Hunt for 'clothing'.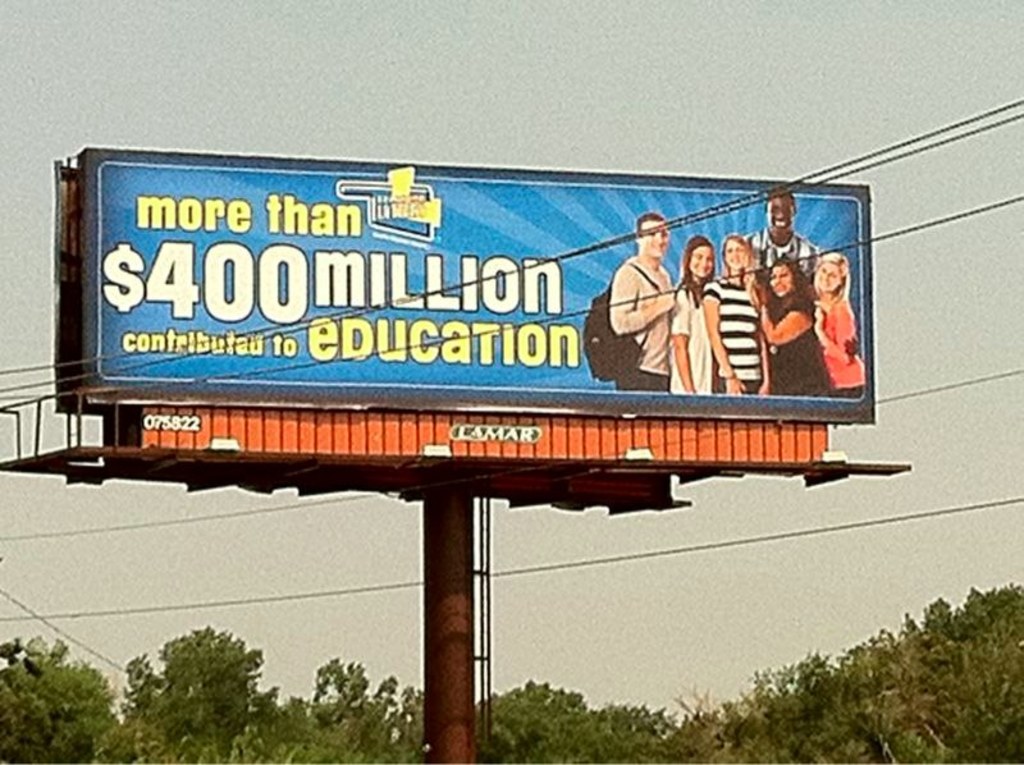
Hunted down at [x1=818, y1=296, x2=865, y2=397].
